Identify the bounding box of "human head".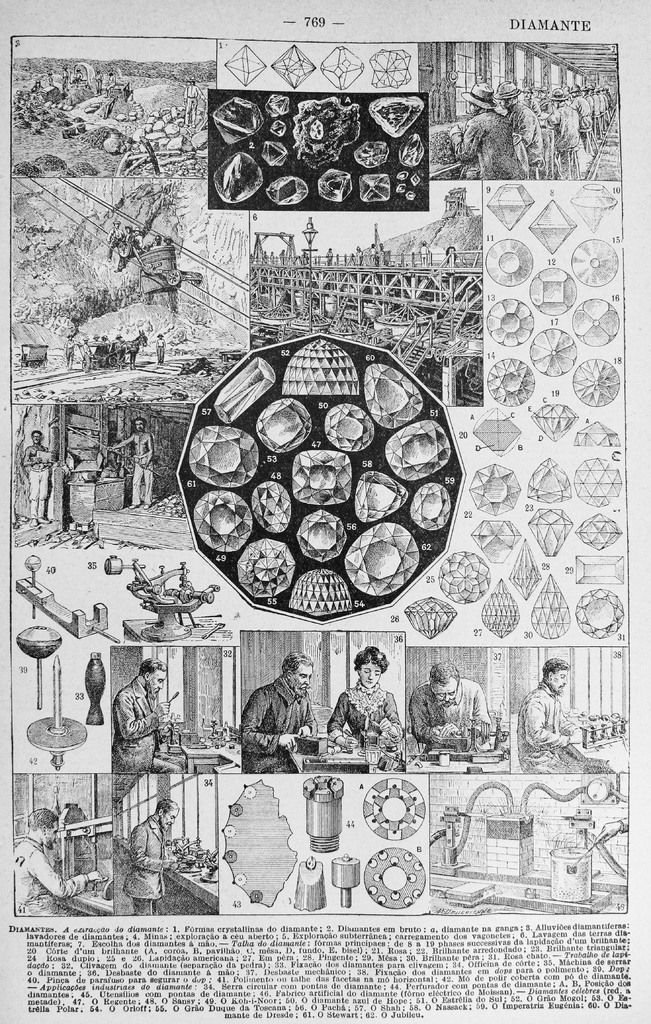
box=[353, 644, 392, 686].
